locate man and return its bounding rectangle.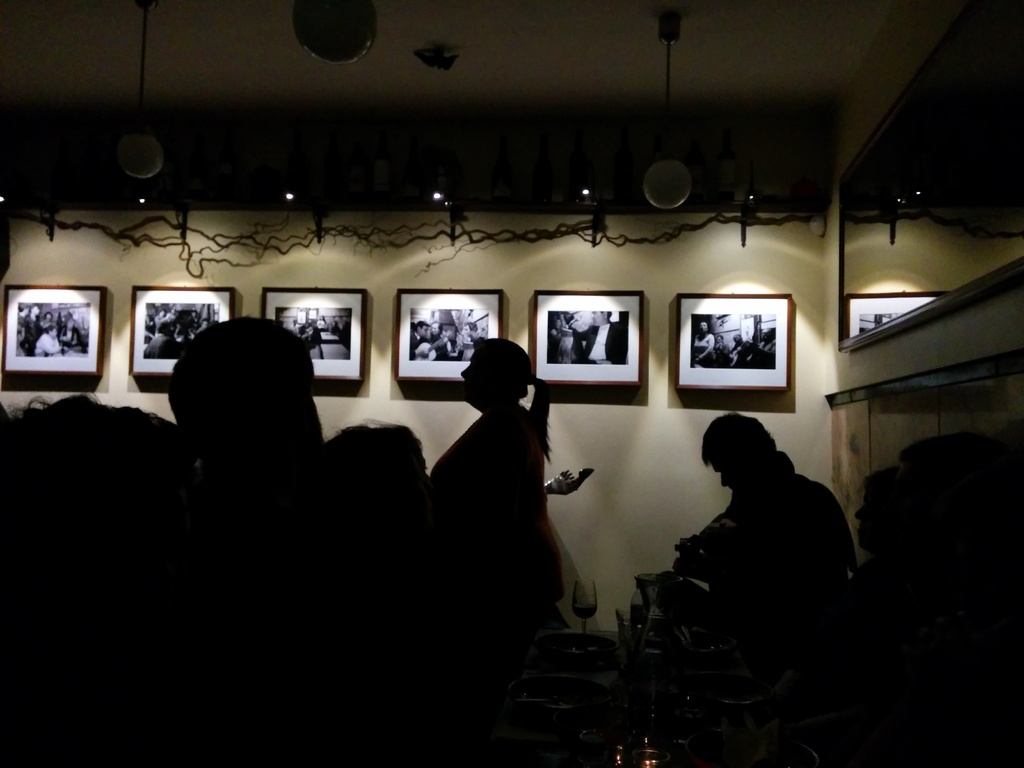
{"left": 676, "top": 407, "right": 857, "bottom": 673}.
